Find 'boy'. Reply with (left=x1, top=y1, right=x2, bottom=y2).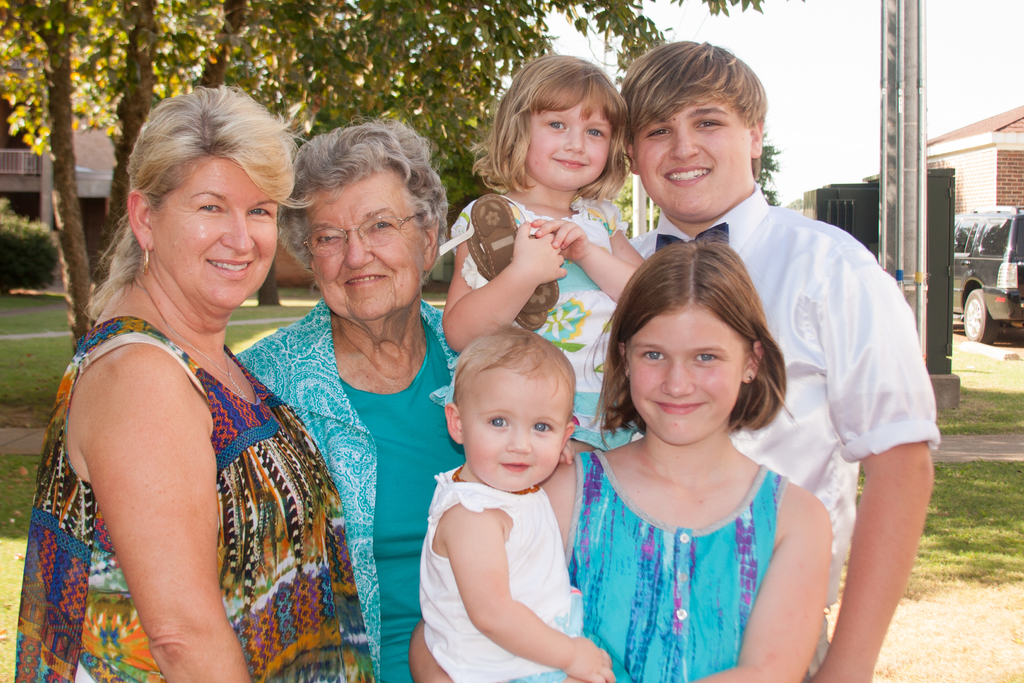
(left=414, top=333, right=607, bottom=682).
